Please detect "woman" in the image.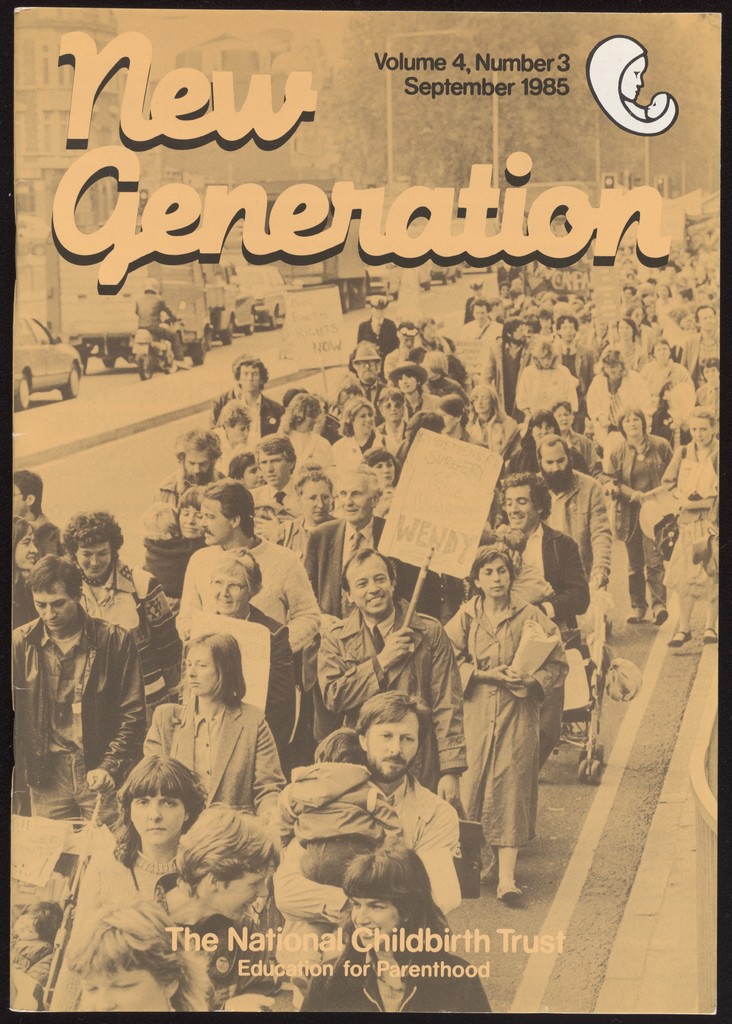
bbox=(51, 895, 220, 1019).
